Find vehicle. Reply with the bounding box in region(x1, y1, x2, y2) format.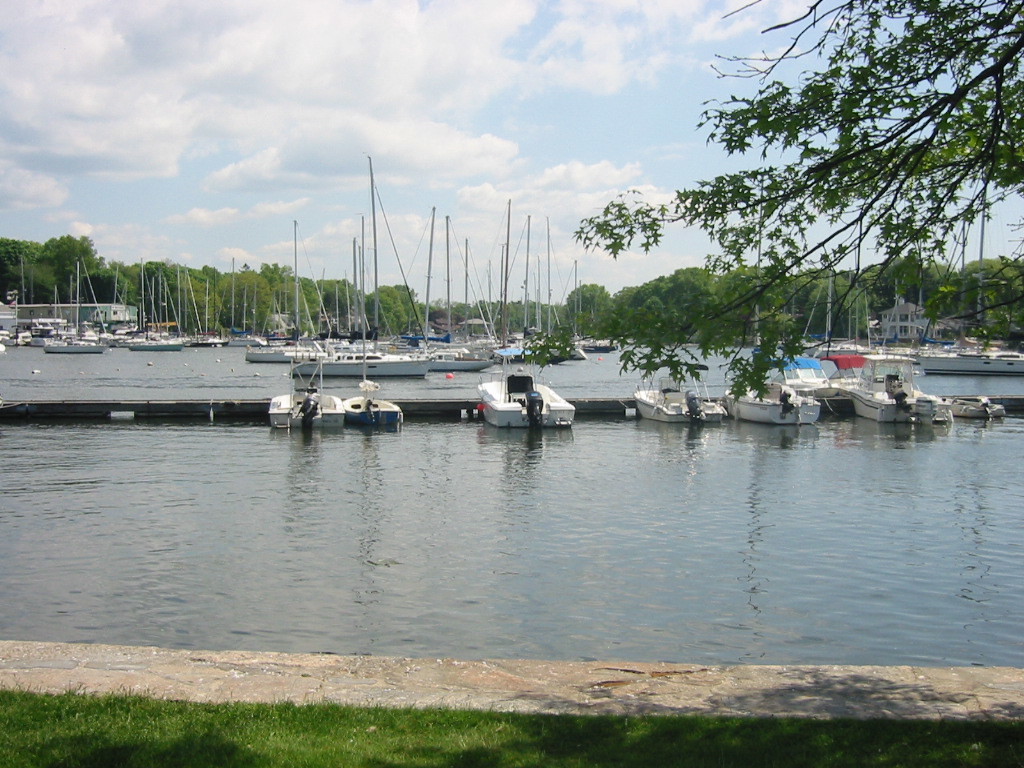
region(463, 367, 567, 436).
